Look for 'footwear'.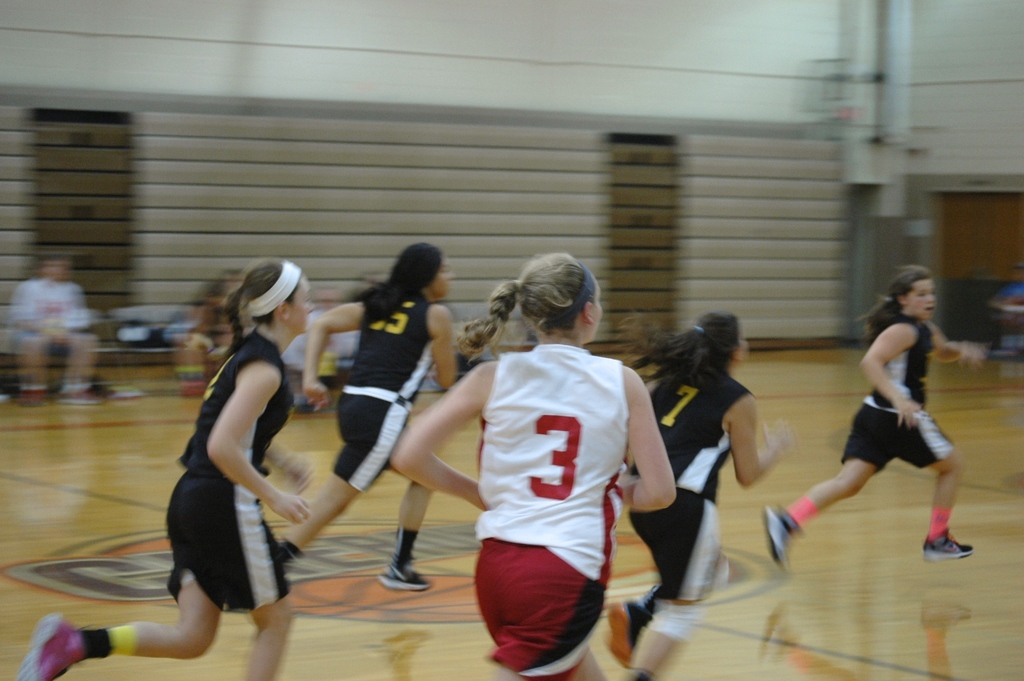
Found: 18:390:46:411.
